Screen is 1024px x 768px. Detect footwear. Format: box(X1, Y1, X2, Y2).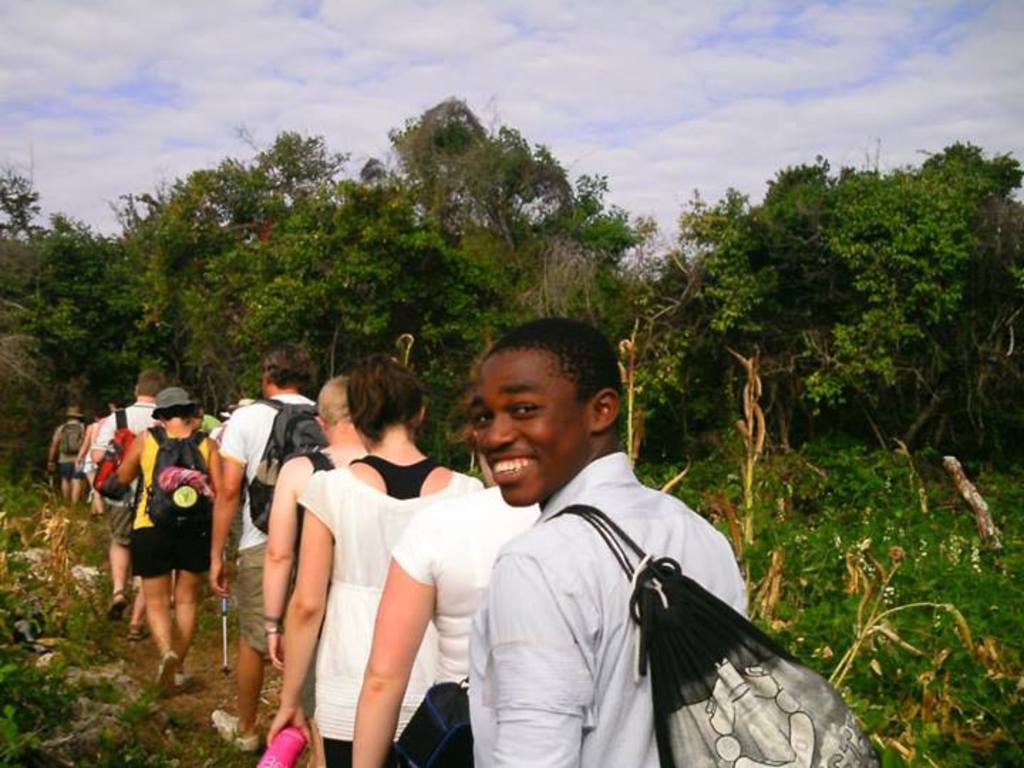
box(108, 593, 125, 614).
